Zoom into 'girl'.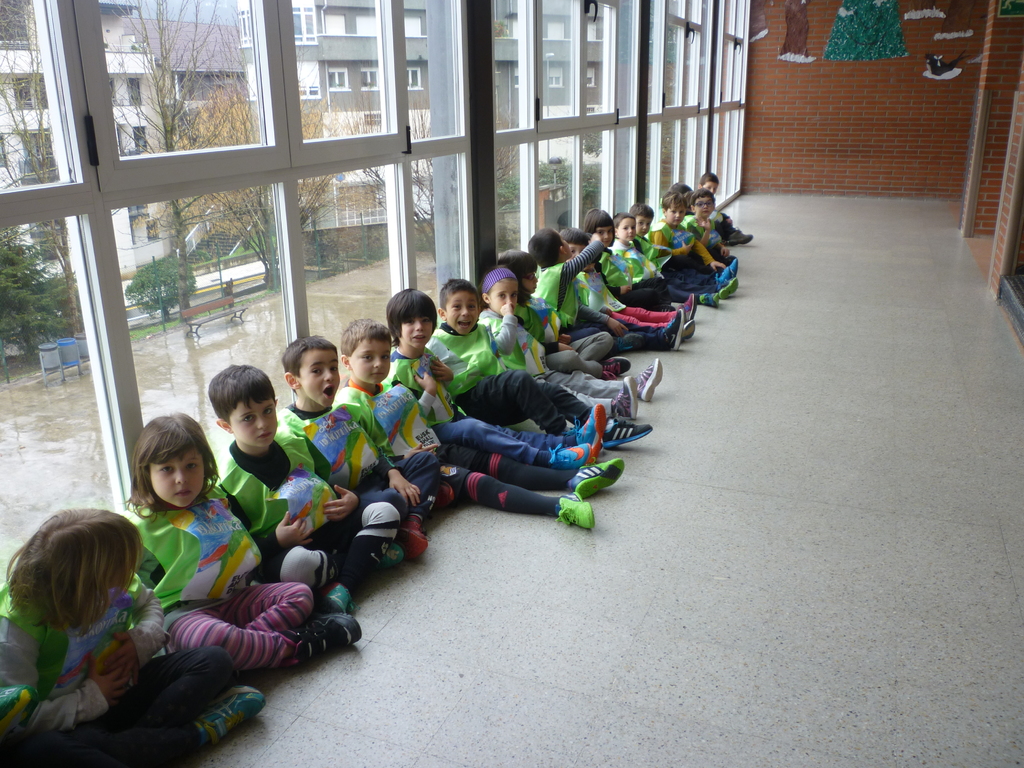
Zoom target: locate(580, 206, 675, 310).
